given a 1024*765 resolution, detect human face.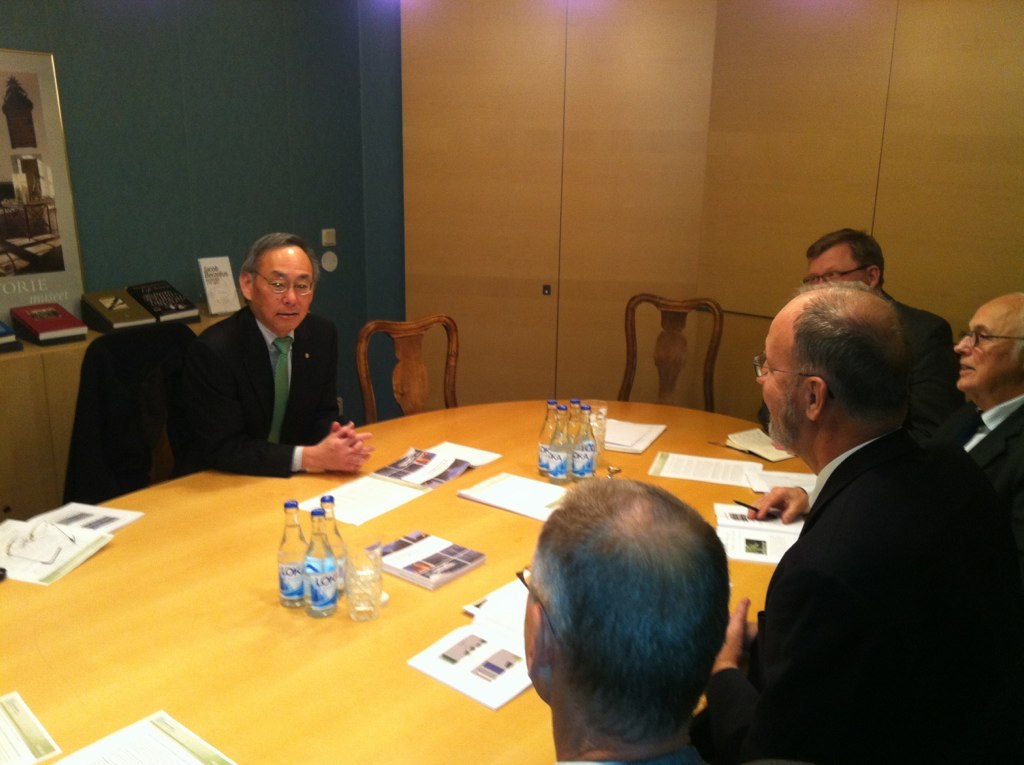
bbox=(754, 319, 808, 441).
